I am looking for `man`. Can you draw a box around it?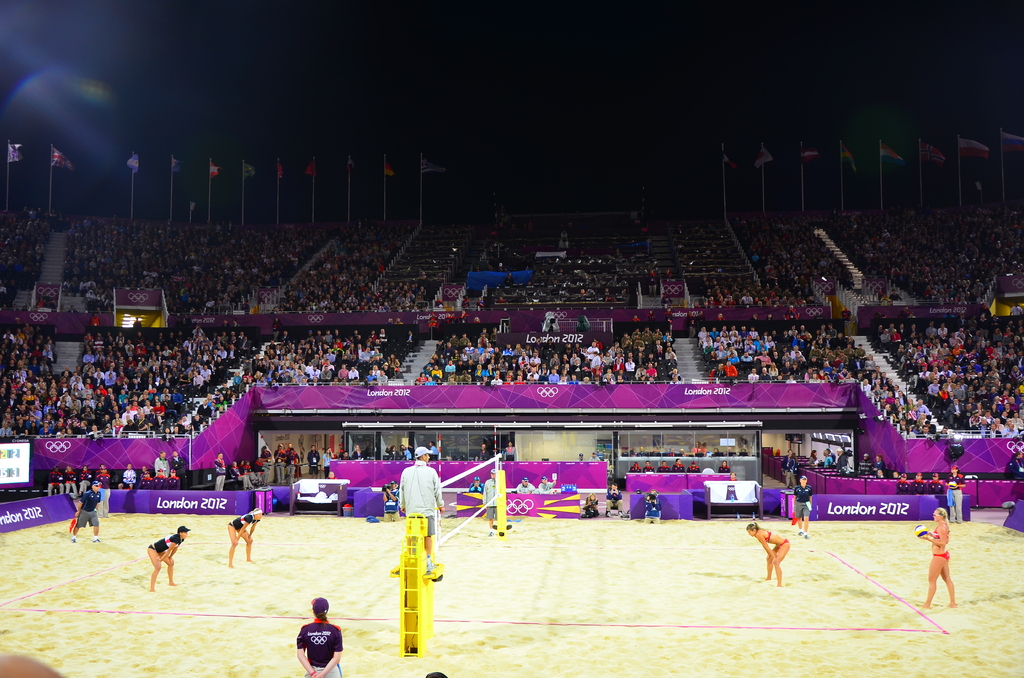
Sure, the bounding box is box(77, 465, 91, 492).
